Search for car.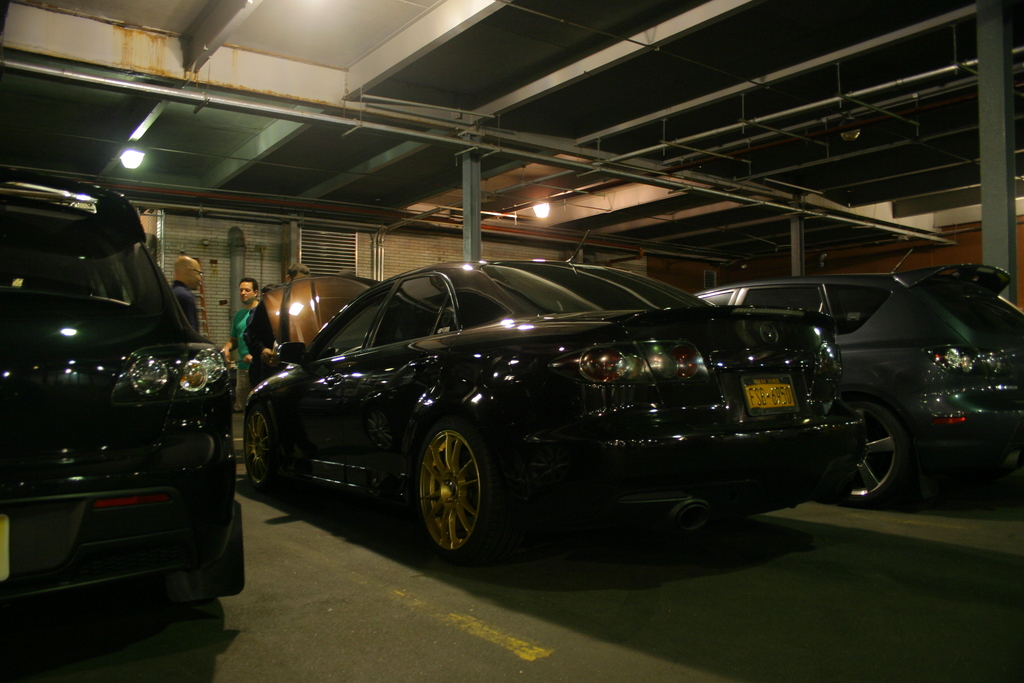
Found at (left=0, top=162, right=249, bottom=682).
